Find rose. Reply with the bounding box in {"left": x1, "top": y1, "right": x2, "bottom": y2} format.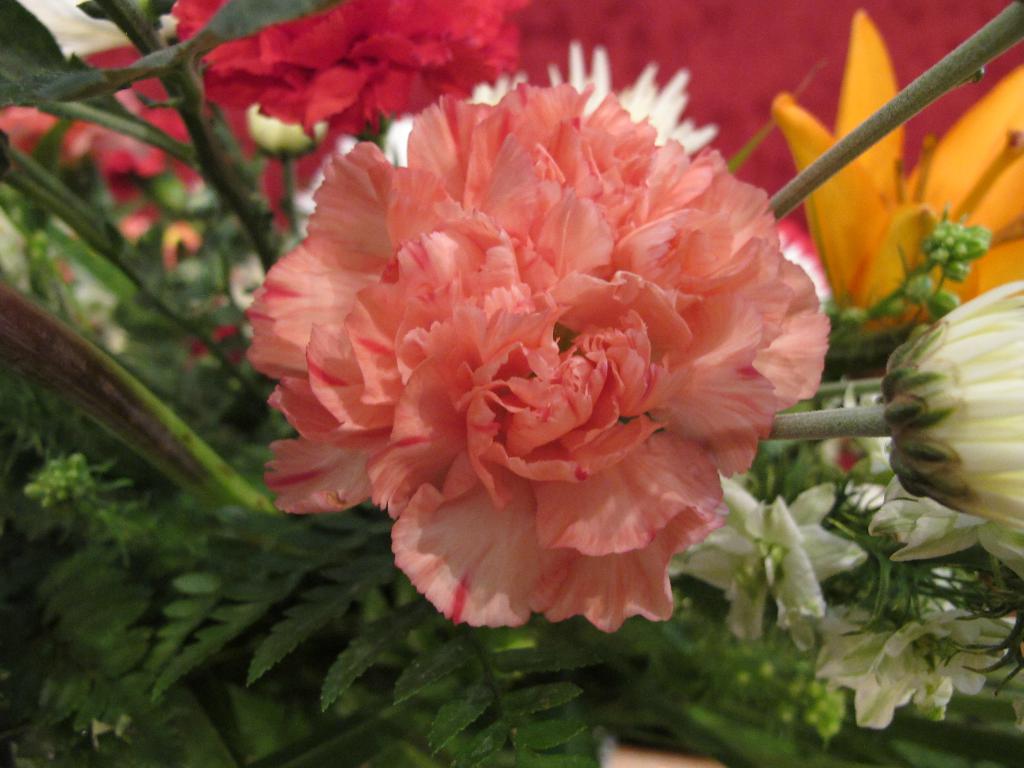
{"left": 246, "top": 82, "right": 831, "bottom": 636}.
